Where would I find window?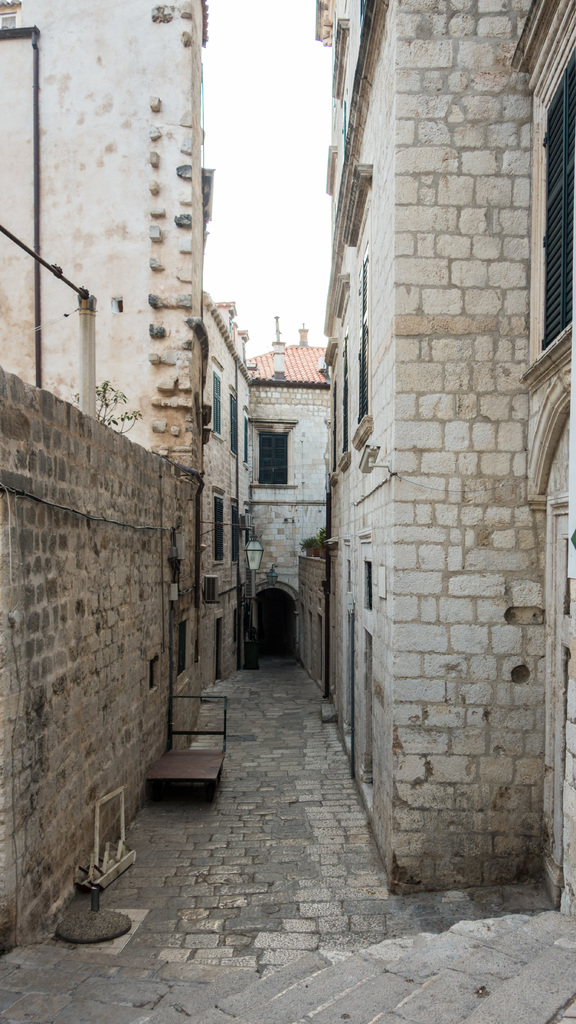
At <bbox>529, 0, 575, 354</bbox>.
